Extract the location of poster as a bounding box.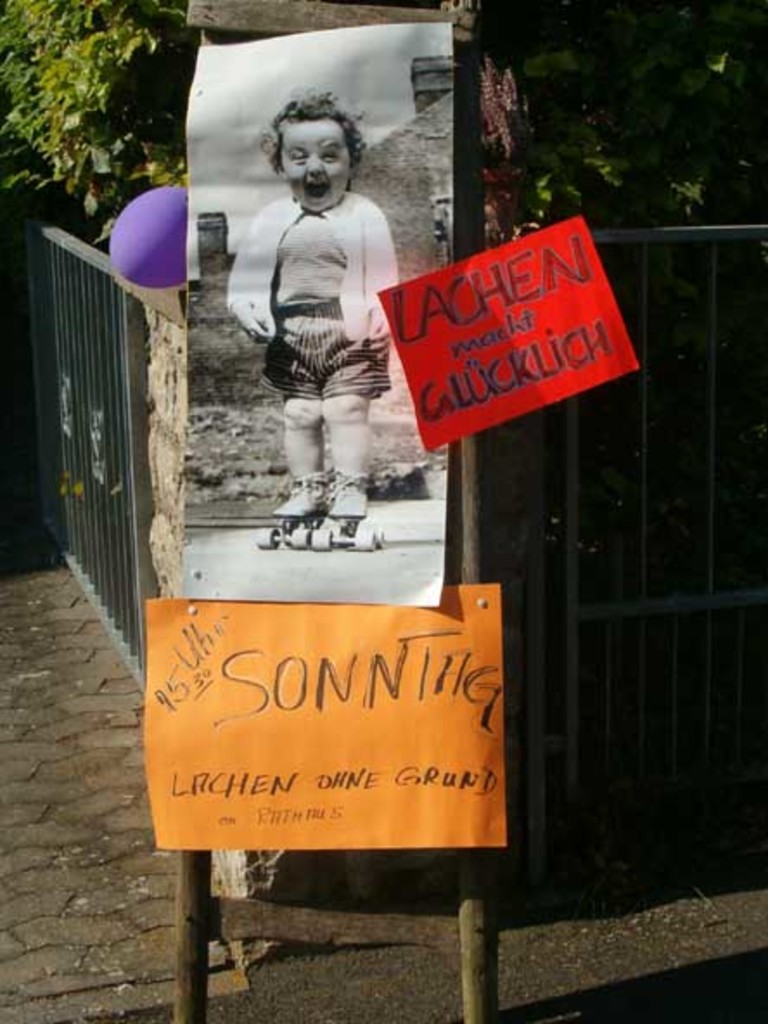
<bbox>147, 585, 509, 848</bbox>.
